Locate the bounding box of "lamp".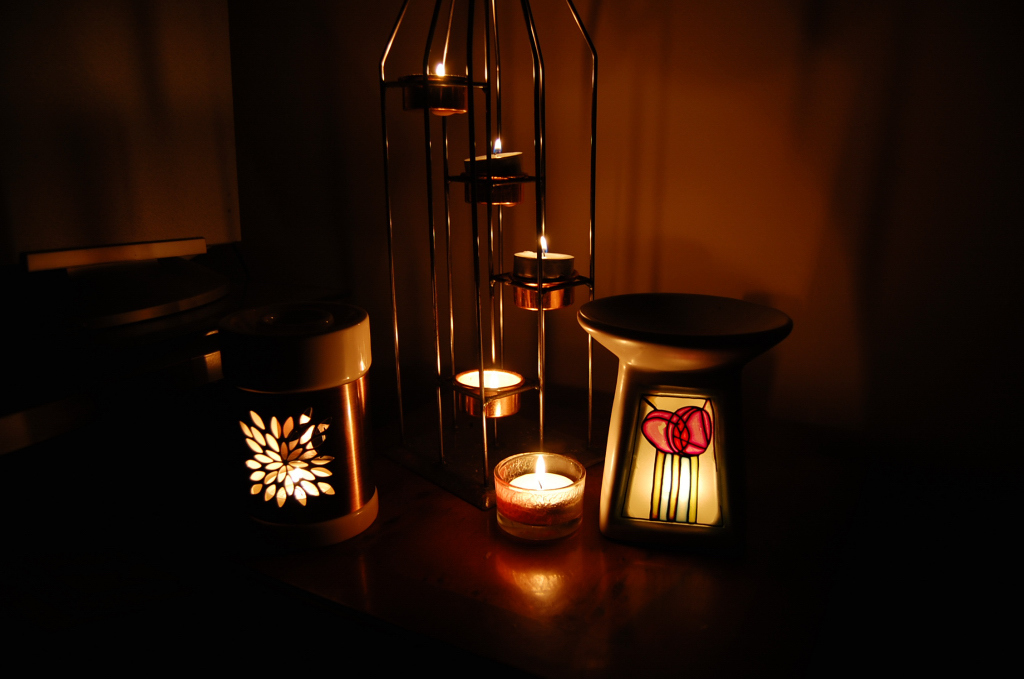
Bounding box: (573,291,795,538).
